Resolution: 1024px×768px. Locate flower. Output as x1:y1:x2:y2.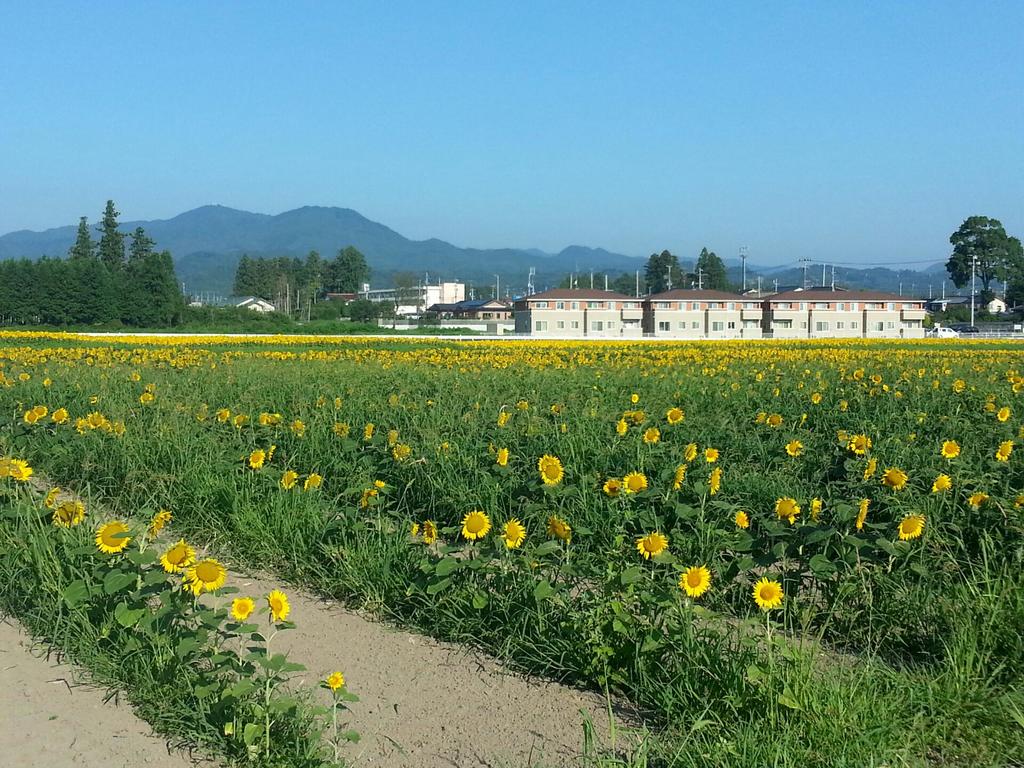
102:517:128:562.
